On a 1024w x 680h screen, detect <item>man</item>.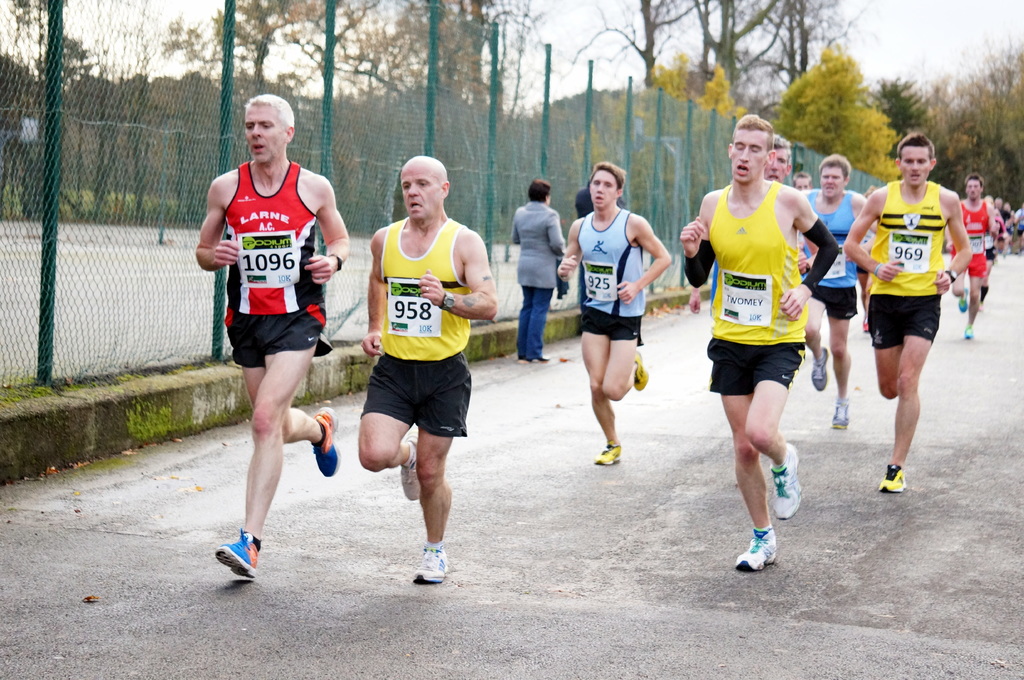
rect(555, 159, 671, 463).
